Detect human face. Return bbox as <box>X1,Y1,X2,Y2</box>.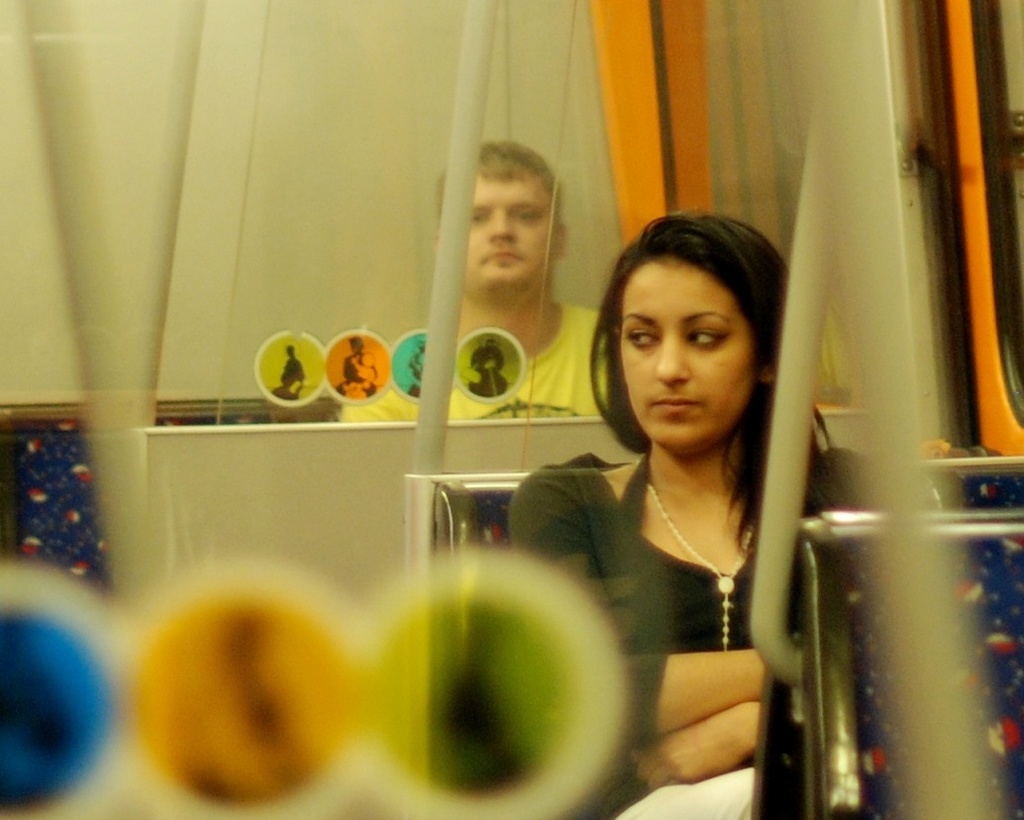
<box>464,172,550,284</box>.
